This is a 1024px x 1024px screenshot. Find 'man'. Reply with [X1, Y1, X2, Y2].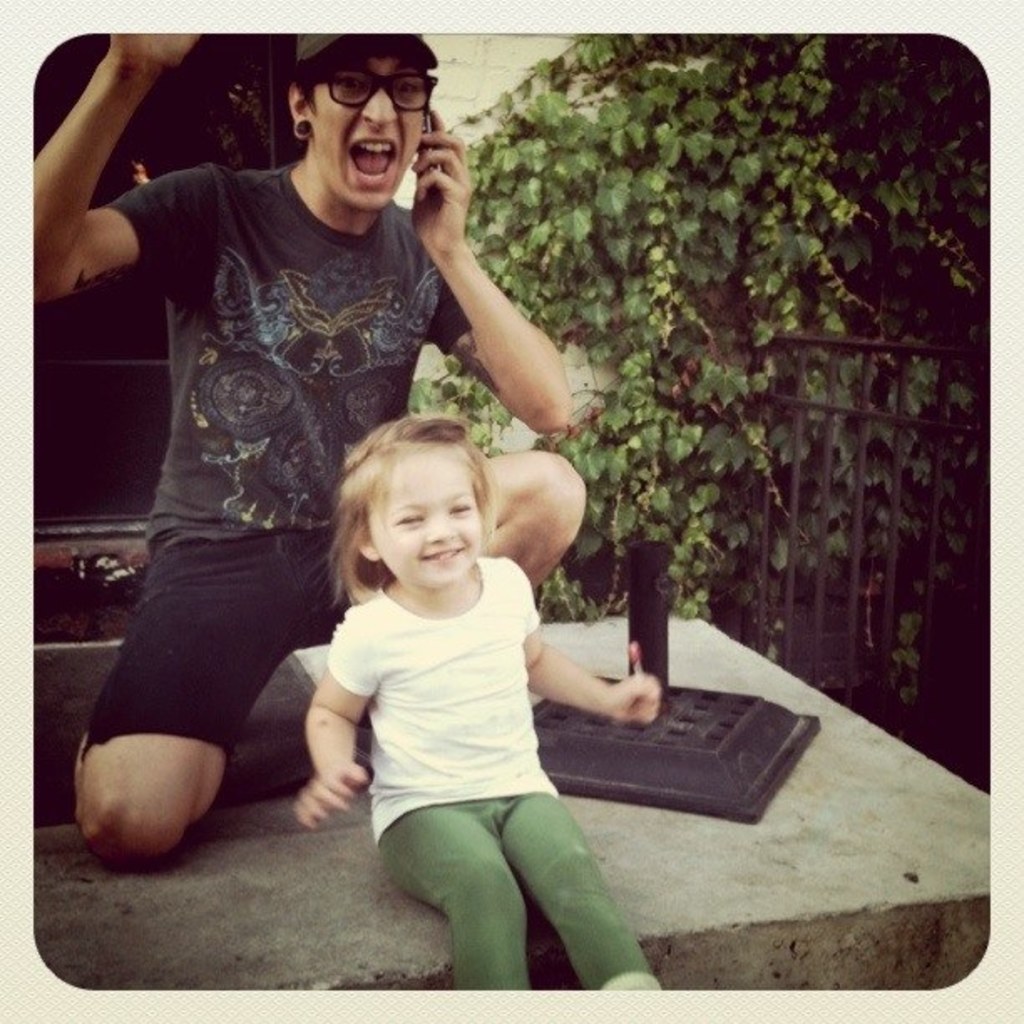
[62, 44, 594, 724].
